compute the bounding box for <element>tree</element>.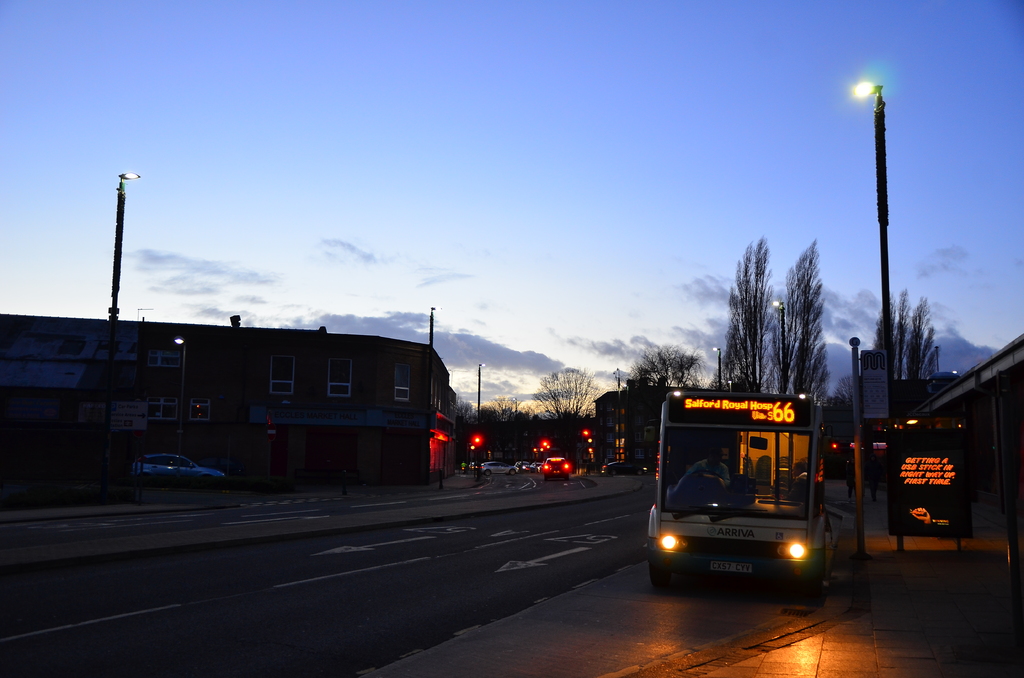
left=475, top=392, right=530, bottom=465.
